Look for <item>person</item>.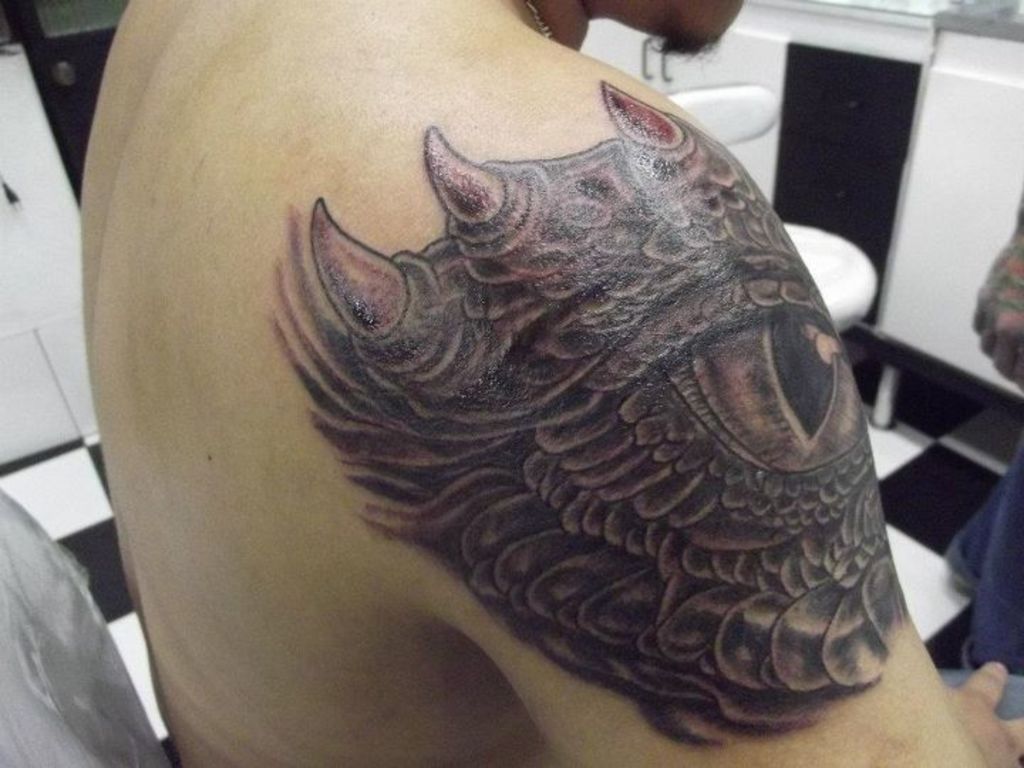
Found: locate(80, 0, 1023, 767).
